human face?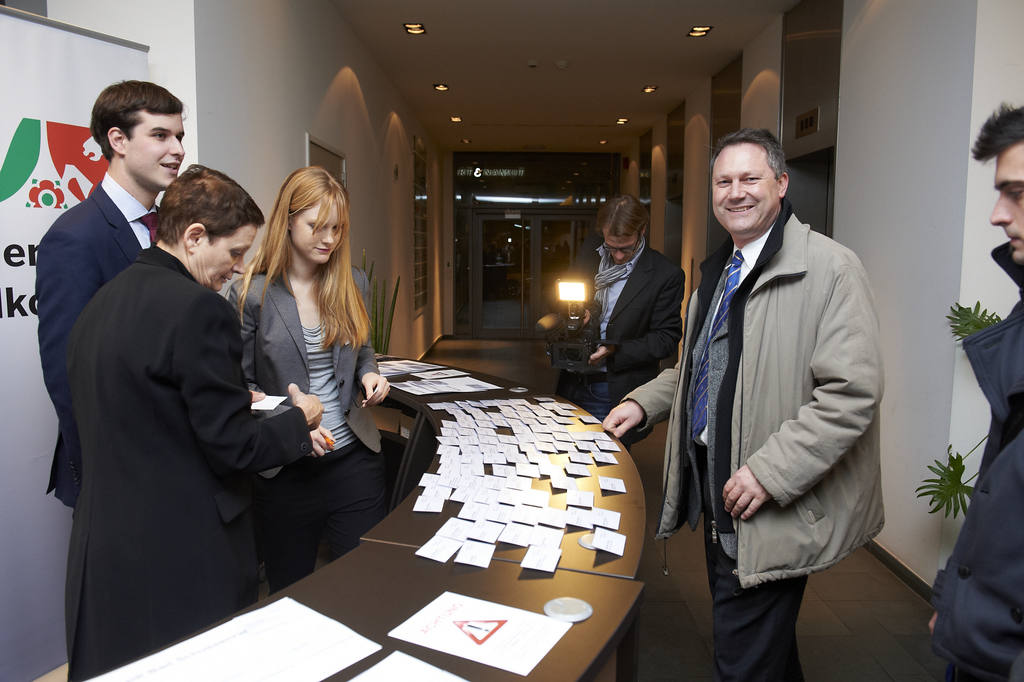
pyautogui.locateOnScreen(191, 225, 258, 291)
